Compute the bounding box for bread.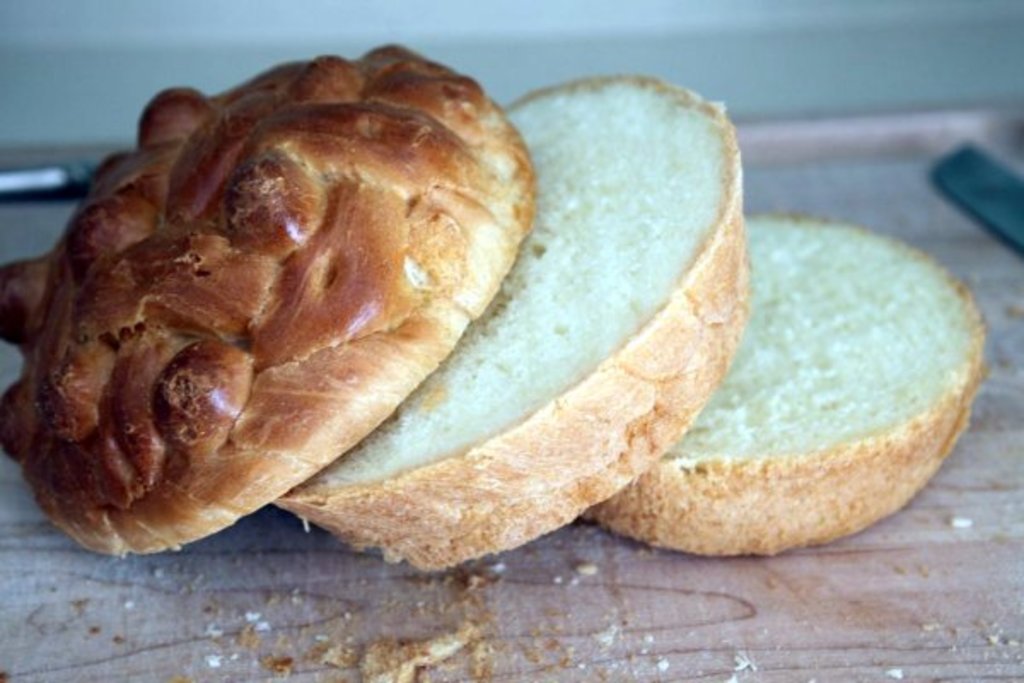
256 68 741 577.
